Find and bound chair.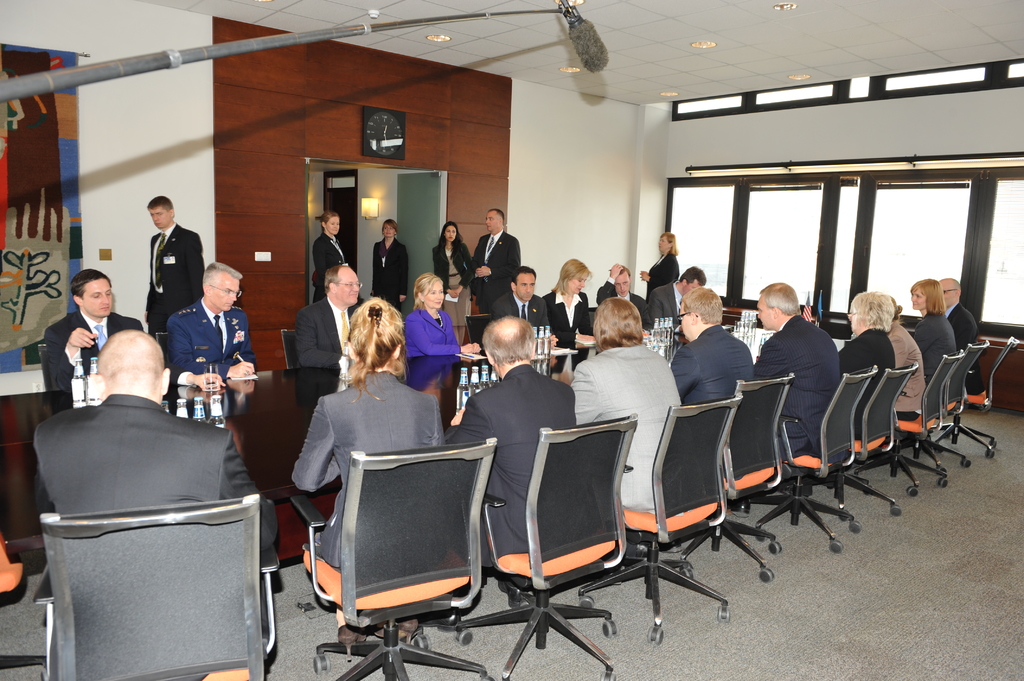
Bound: (305, 452, 505, 677).
